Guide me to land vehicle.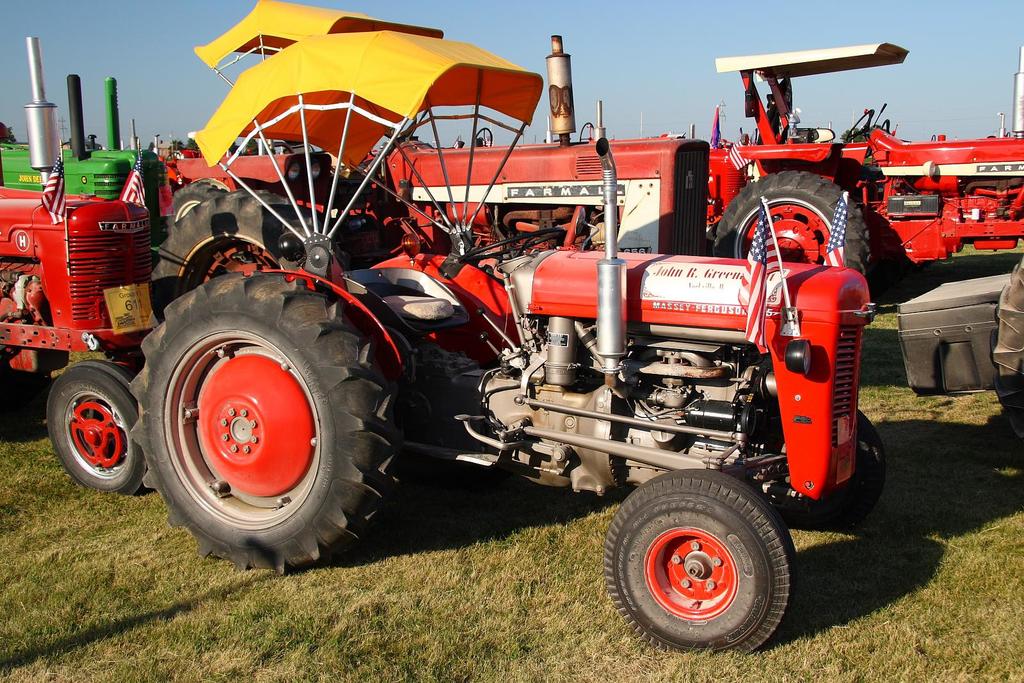
Guidance: box=[1, 76, 168, 264].
